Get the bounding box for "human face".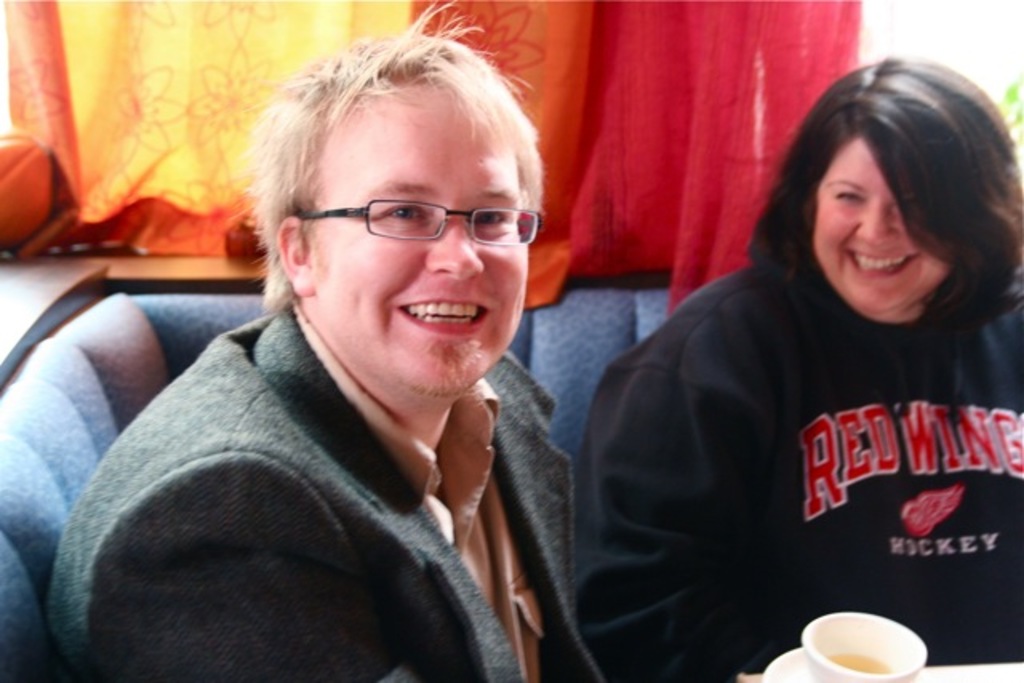
(left=302, top=82, right=531, bottom=401).
